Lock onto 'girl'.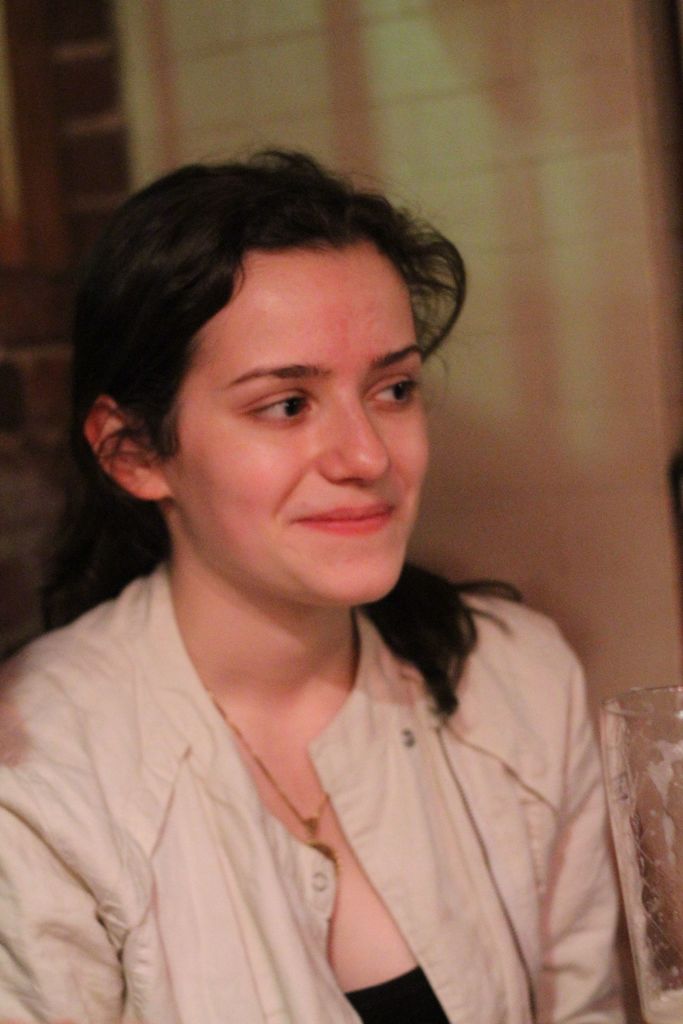
Locked: [left=0, top=144, right=632, bottom=1023].
